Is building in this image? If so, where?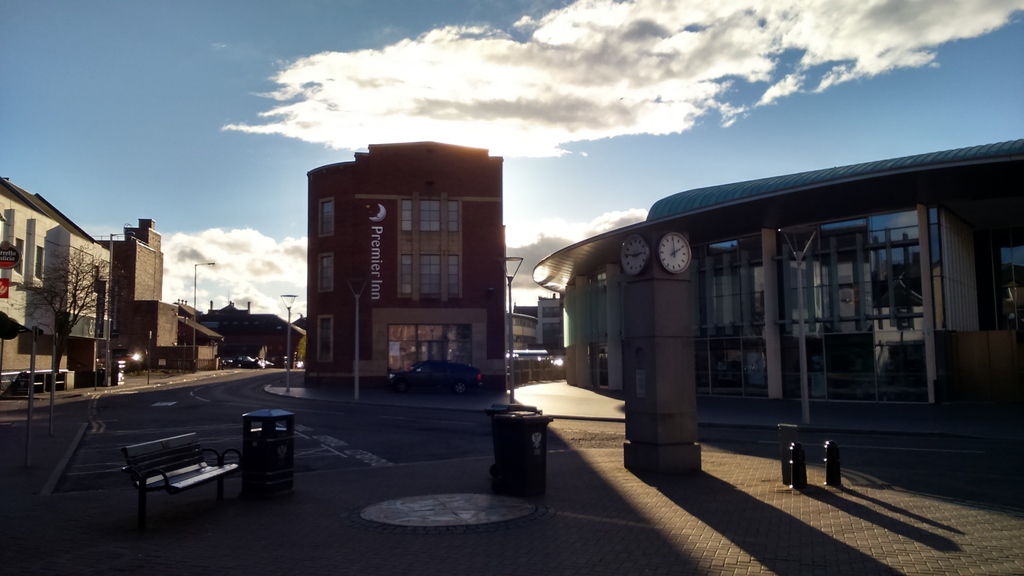
Yes, at bbox=[0, 176, 222, 391].
